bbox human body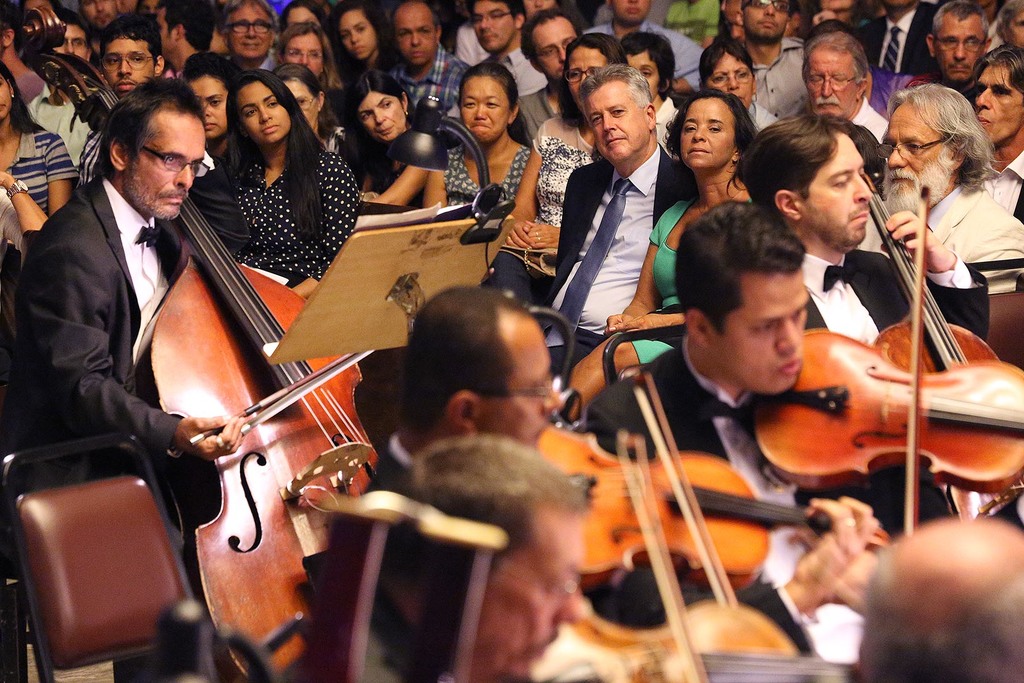
[235, 69, 364, 295]
